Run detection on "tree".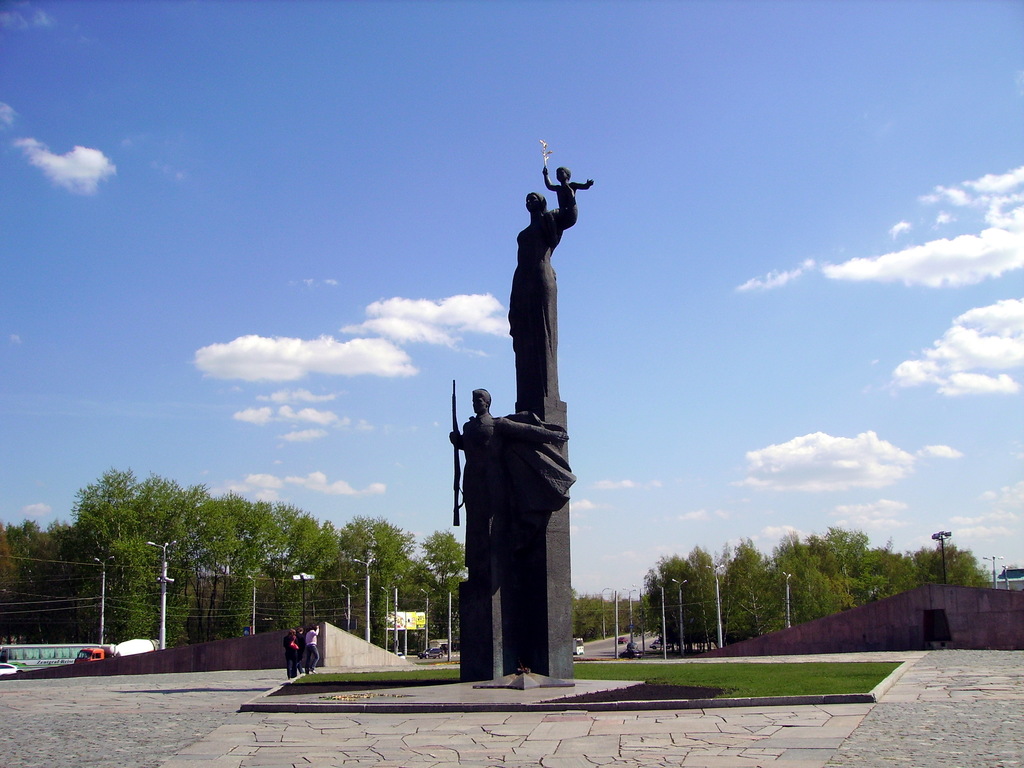
Result: Rect(331, 531, 390, 643).
